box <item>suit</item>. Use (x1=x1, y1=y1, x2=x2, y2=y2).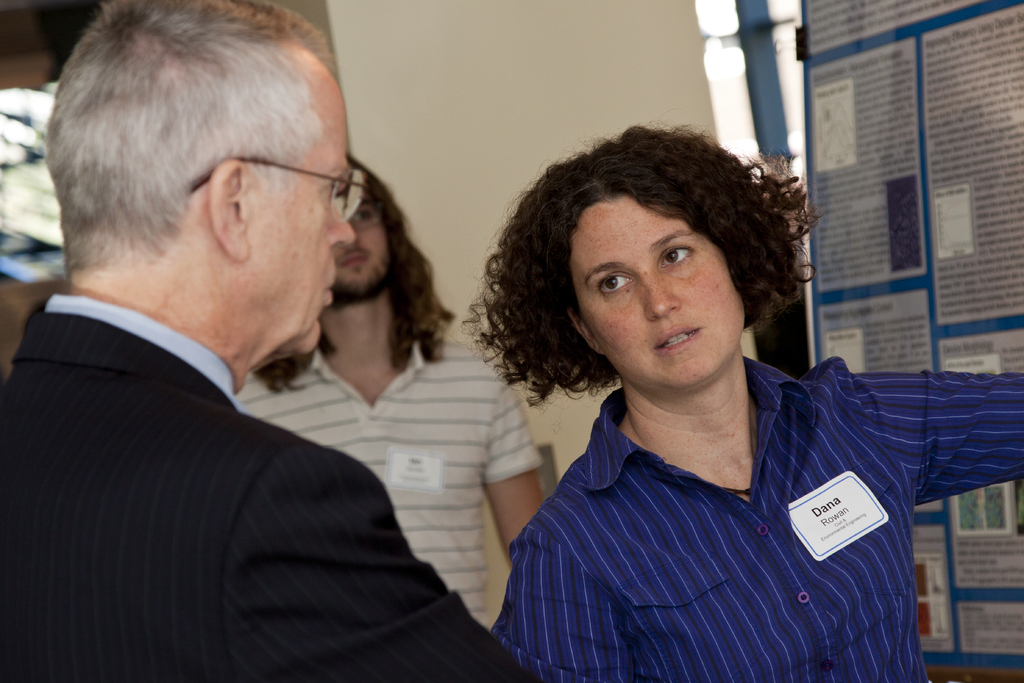
(x1=0, y1=206, x2=489, y2=661).
